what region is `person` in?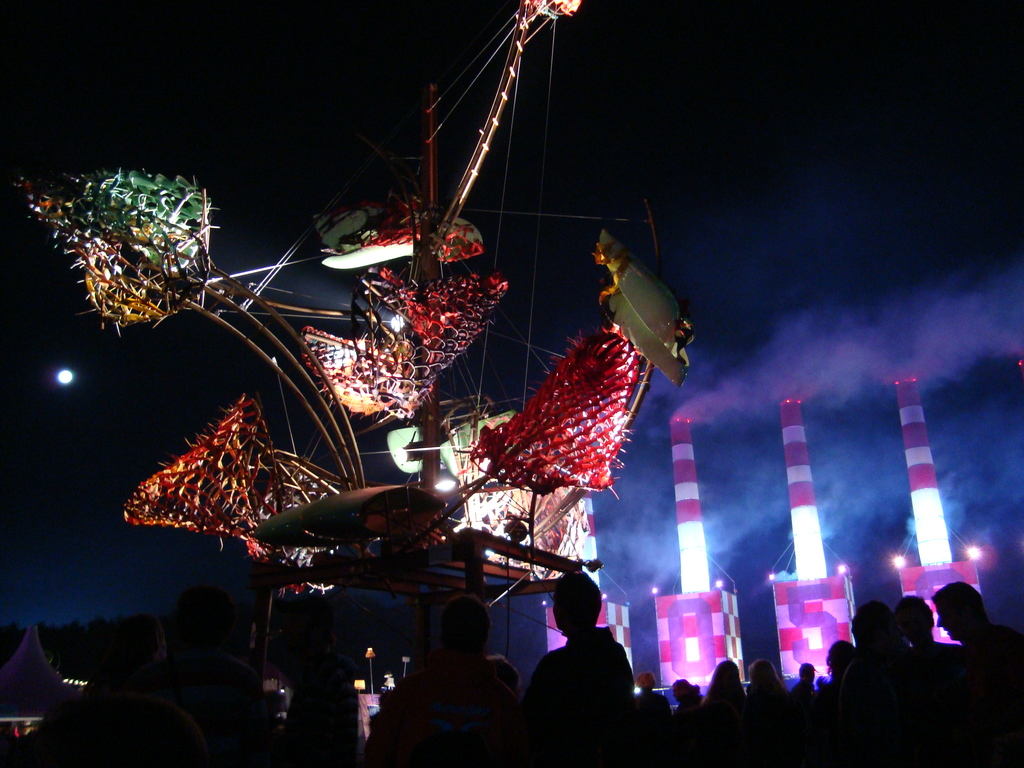
select_region(932, 585, 1023, 708).
